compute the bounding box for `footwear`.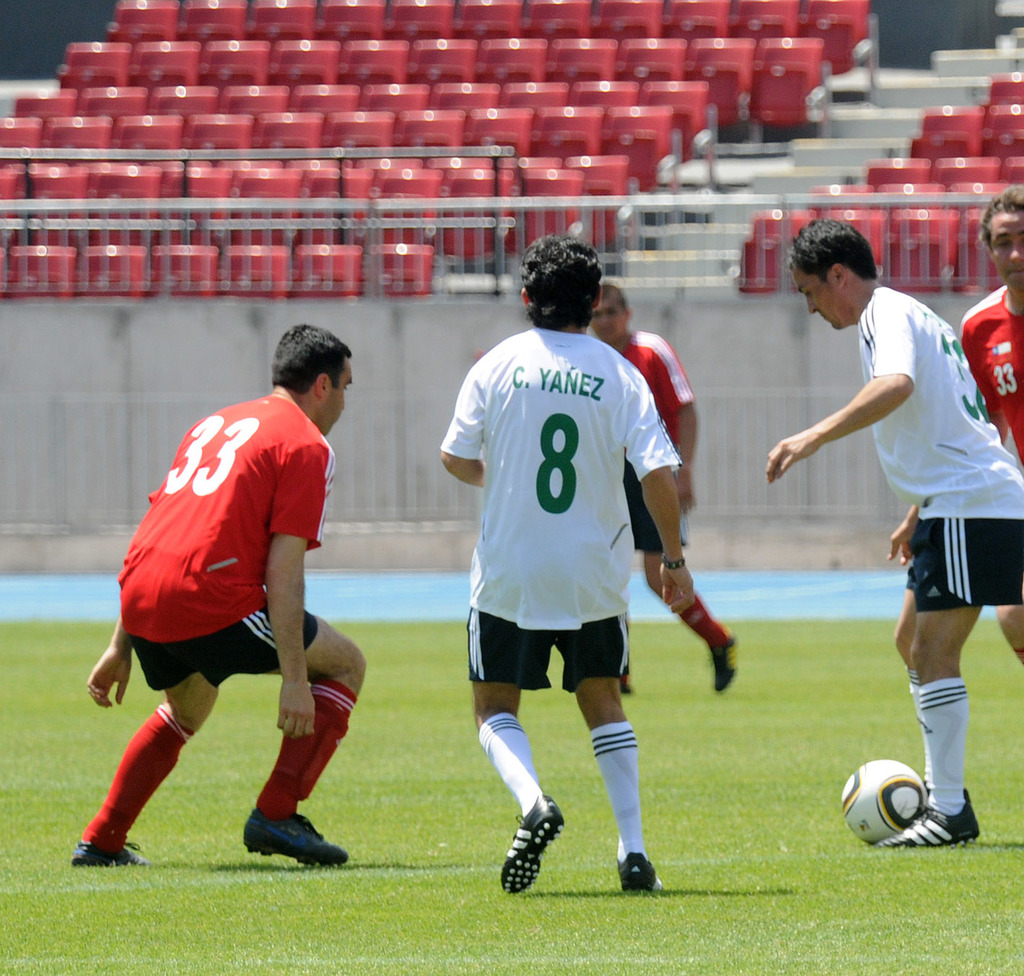
Rect(66, 840, 148, 873).
